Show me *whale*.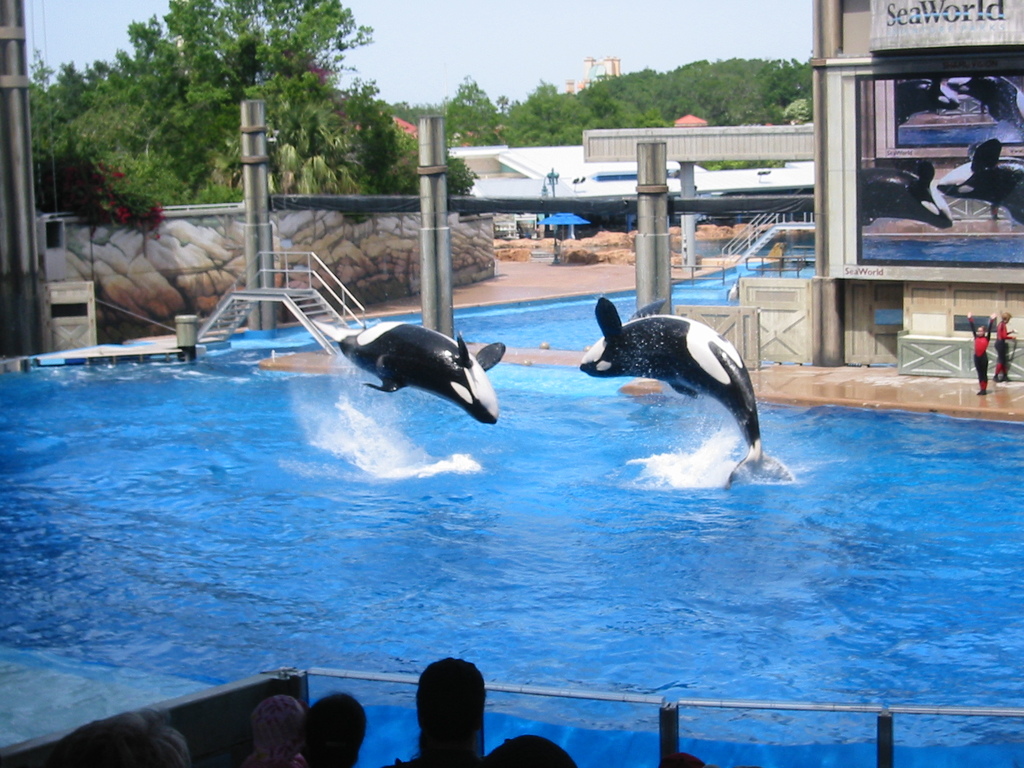
*whale* is here: crop(576, 290, 794, 484).
